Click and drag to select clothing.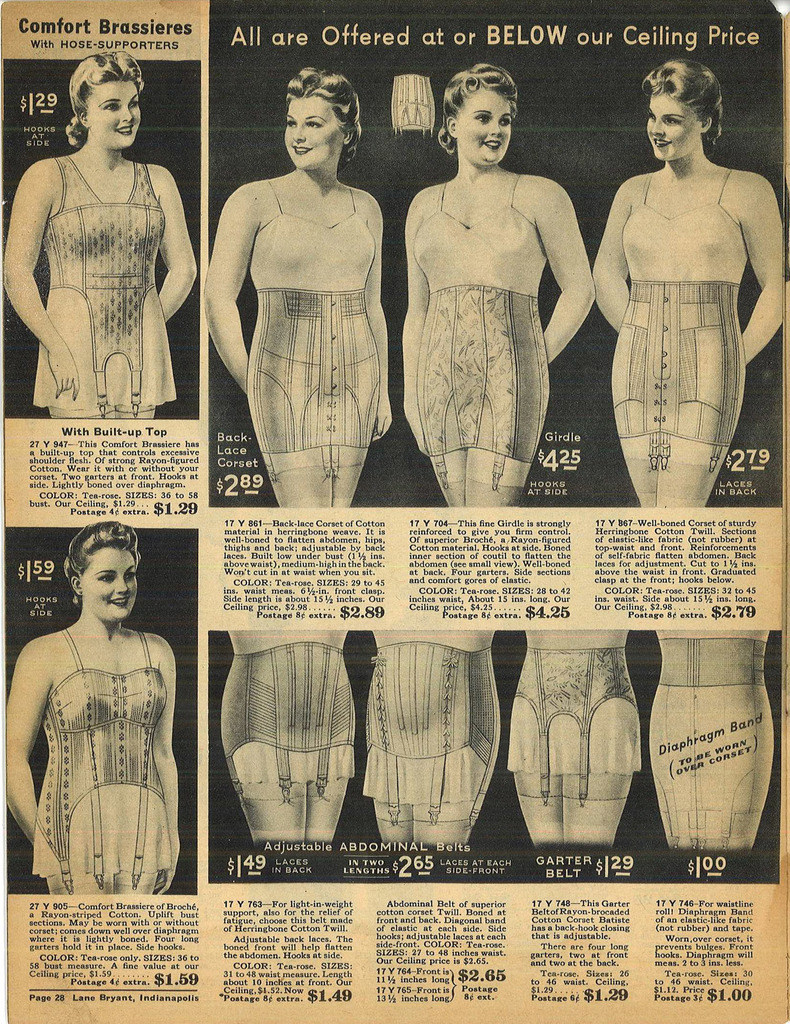
Selection: crop(350, 635, 502, 813).
